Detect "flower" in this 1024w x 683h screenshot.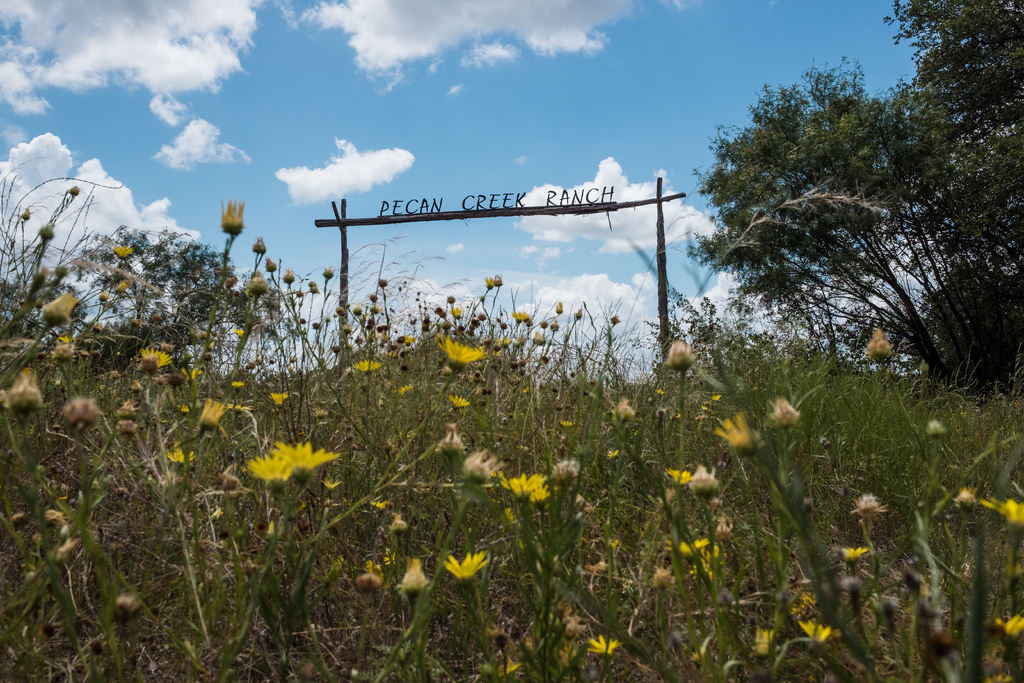
Detection: detection(673, 533, 714, 555).
